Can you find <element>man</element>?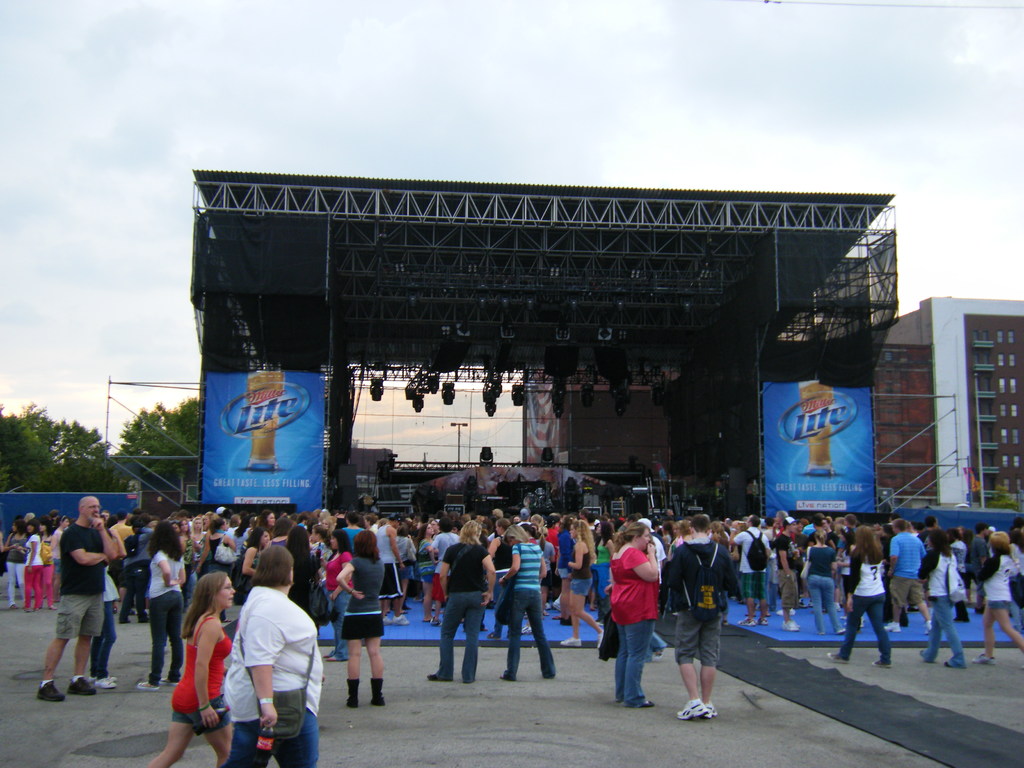
Yes, bounding box: box(733, 514, 771, 628).
